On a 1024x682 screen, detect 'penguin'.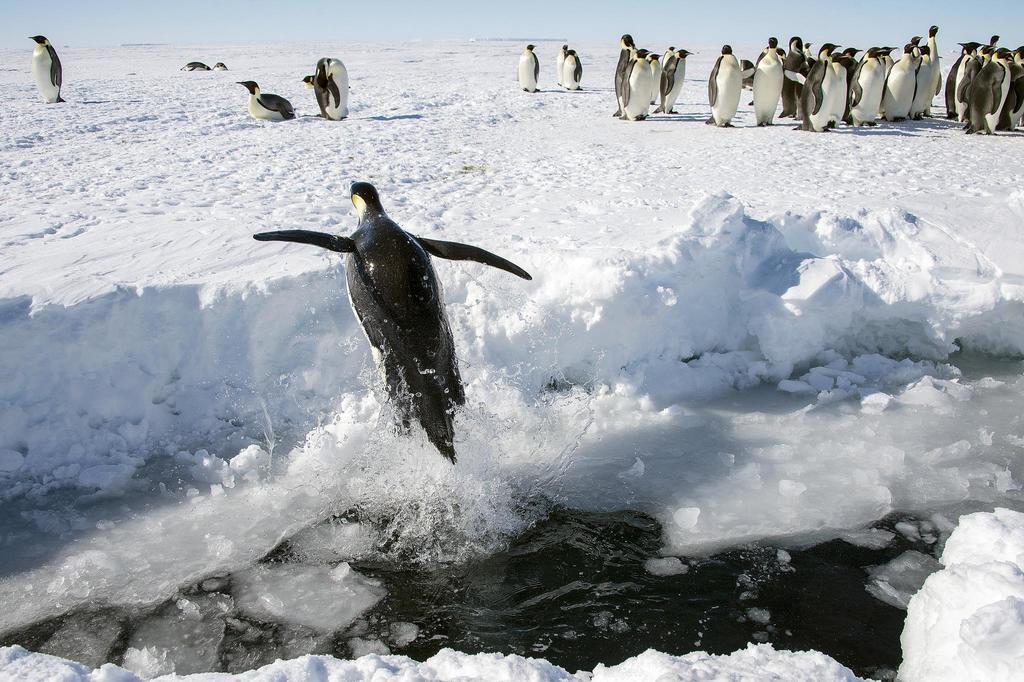
crop(968, 44, 1010, 129).
